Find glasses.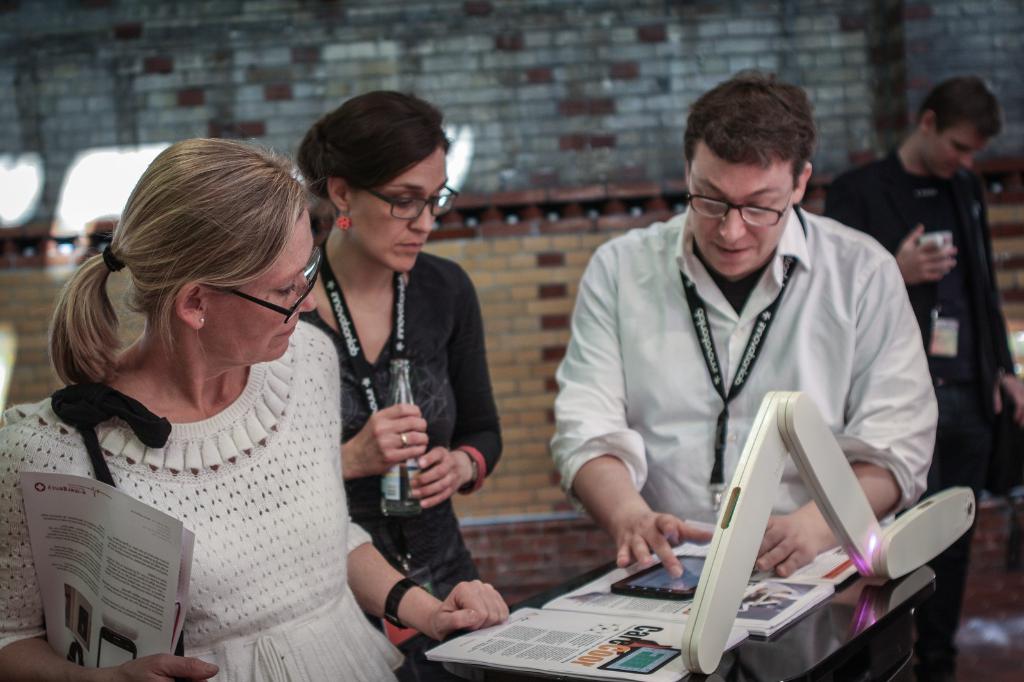
x1=356, y1=184, x2=465, y2=221.
